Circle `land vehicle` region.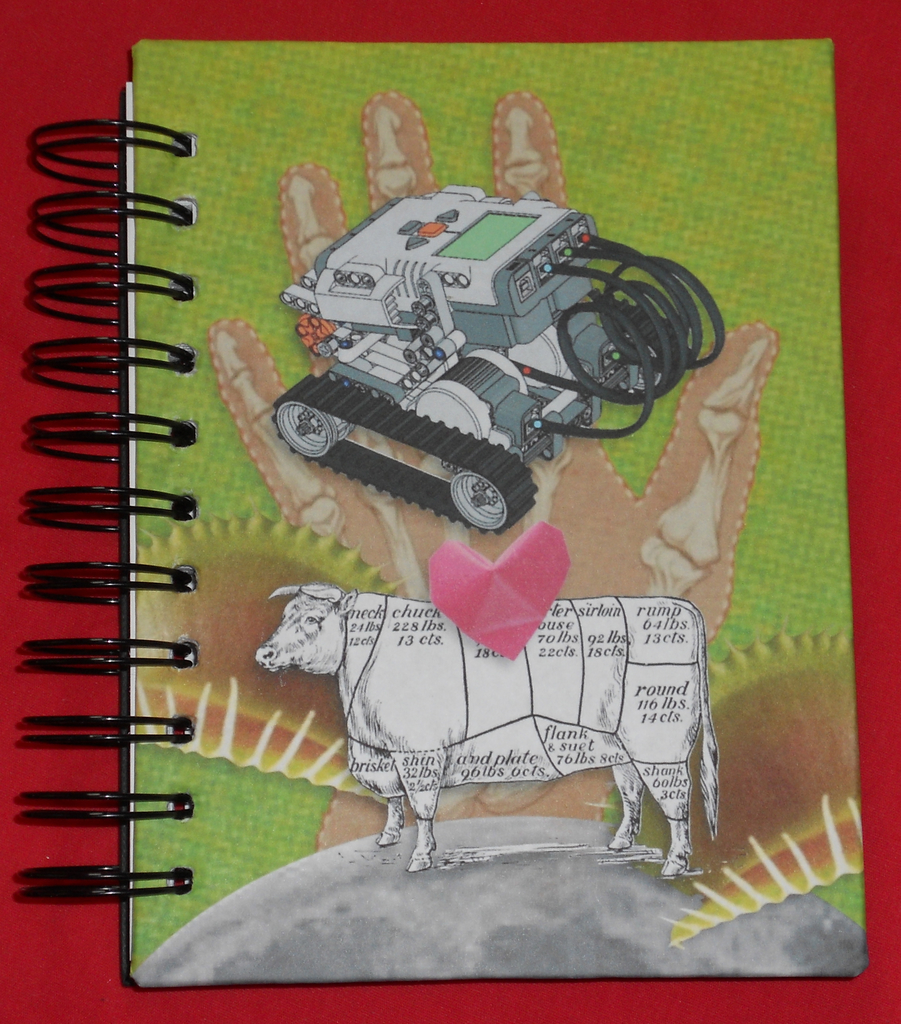
Region: [258, 189, 747, 573].
